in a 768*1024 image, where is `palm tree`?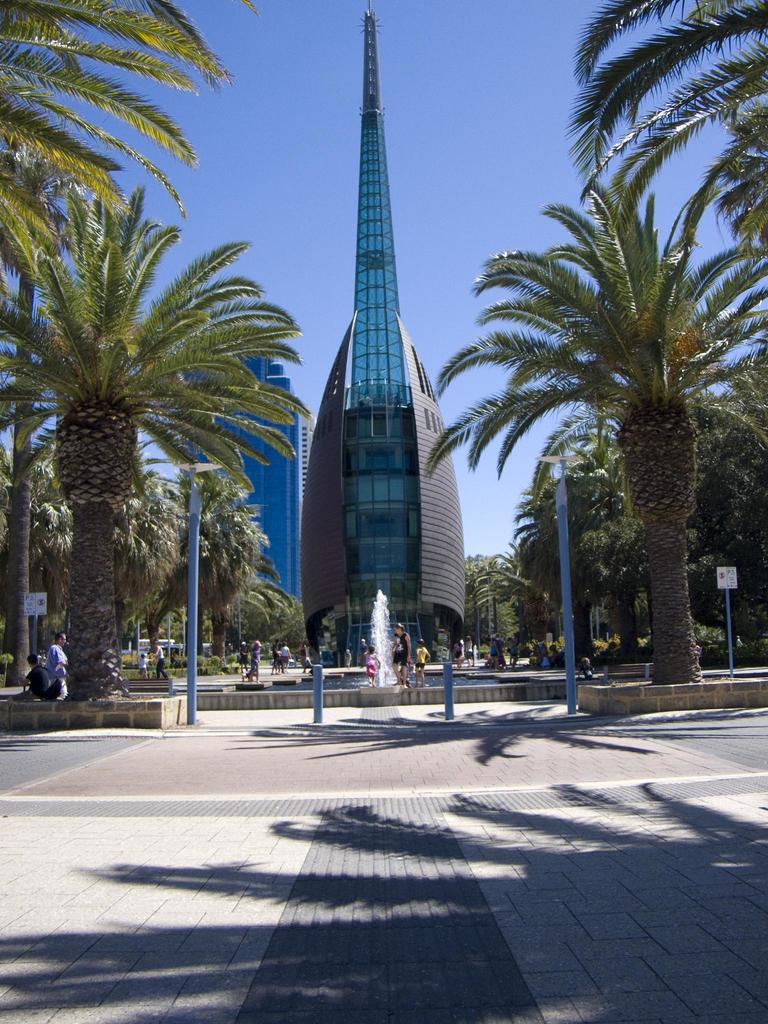
locate(101, 479, 243, 634).
